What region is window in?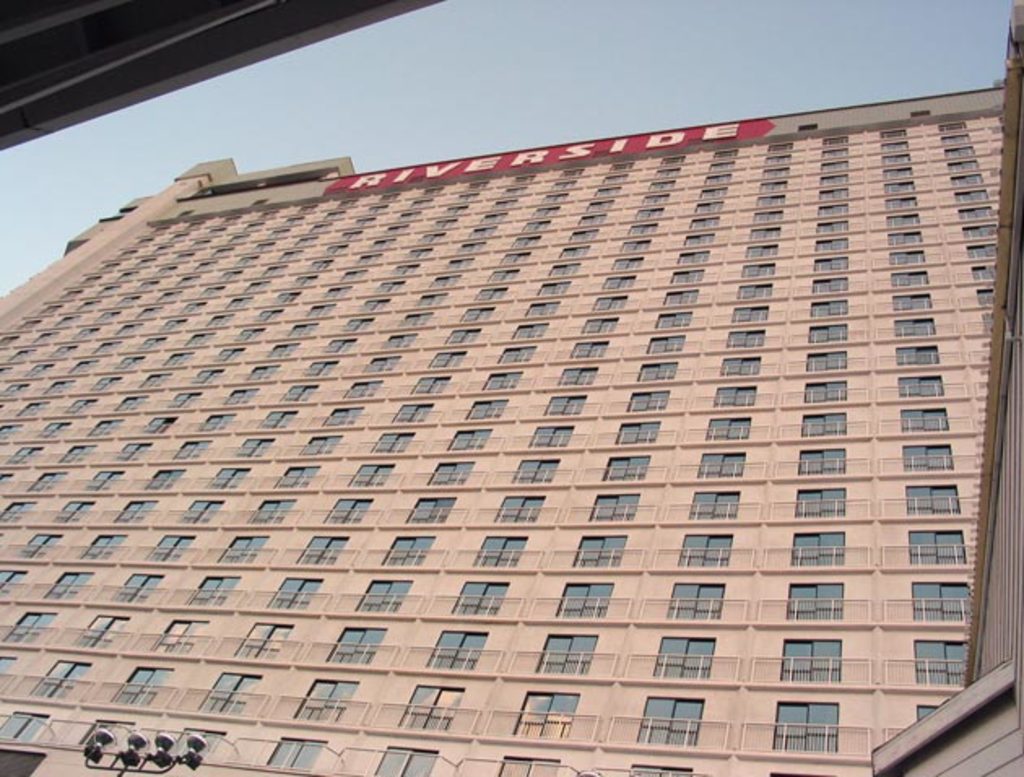
[270,736,327,769].
